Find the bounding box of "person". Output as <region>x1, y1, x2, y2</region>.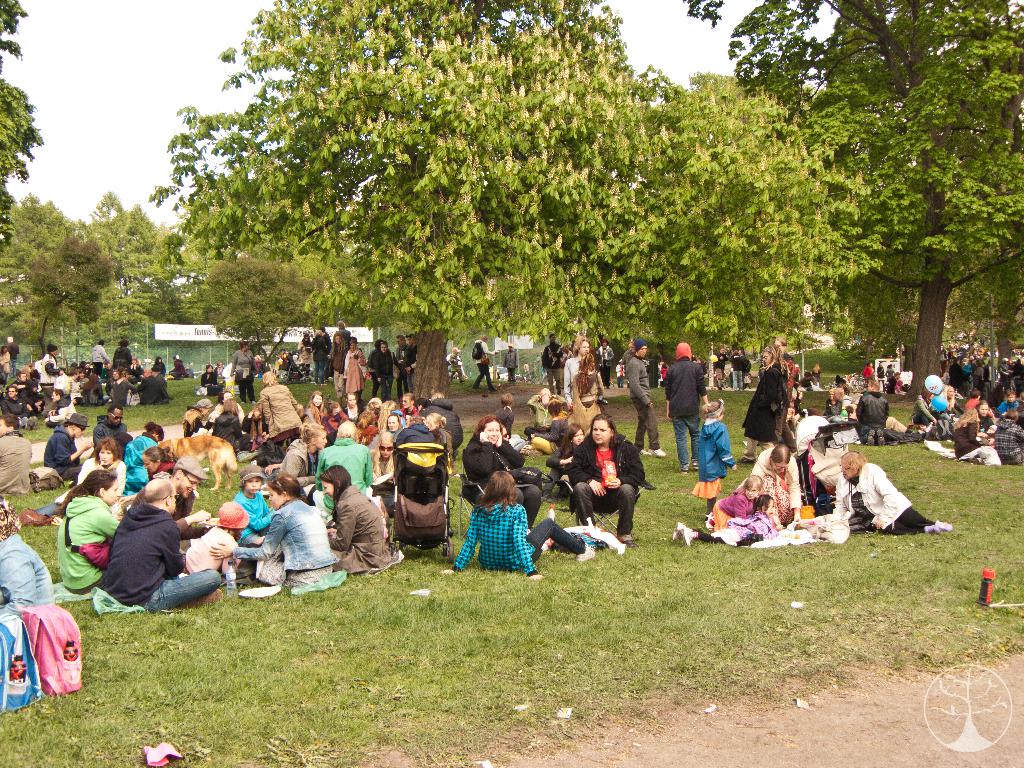
<region>446, 457, 548, 580</region>.
